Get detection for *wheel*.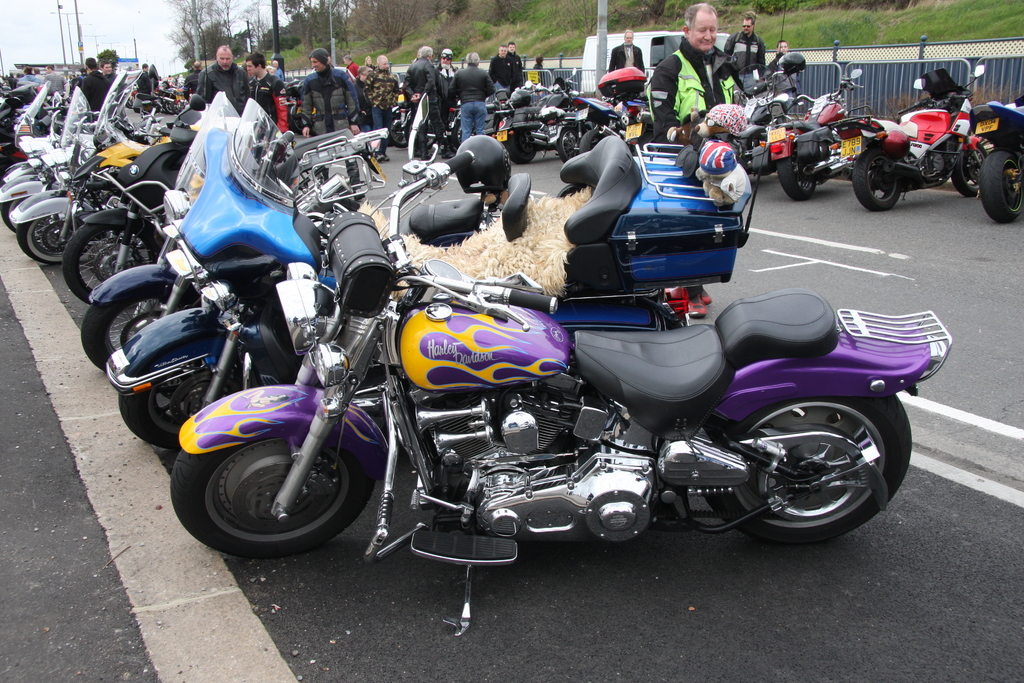
Detection: [169, 422, 375, 559].
